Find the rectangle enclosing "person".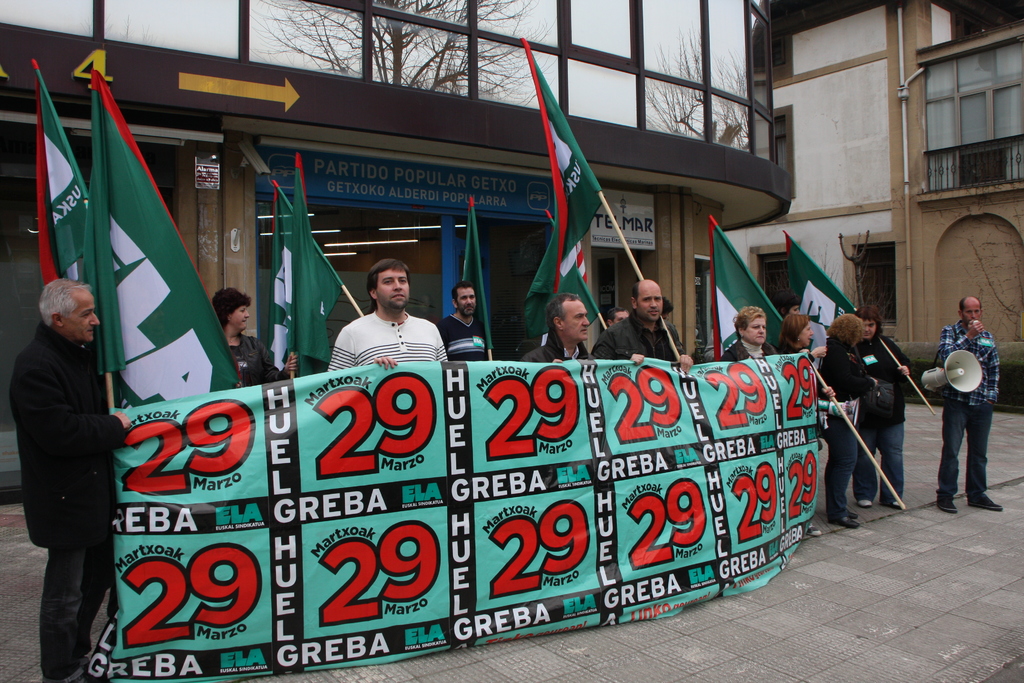
rect(436, 274, 496, 360).
